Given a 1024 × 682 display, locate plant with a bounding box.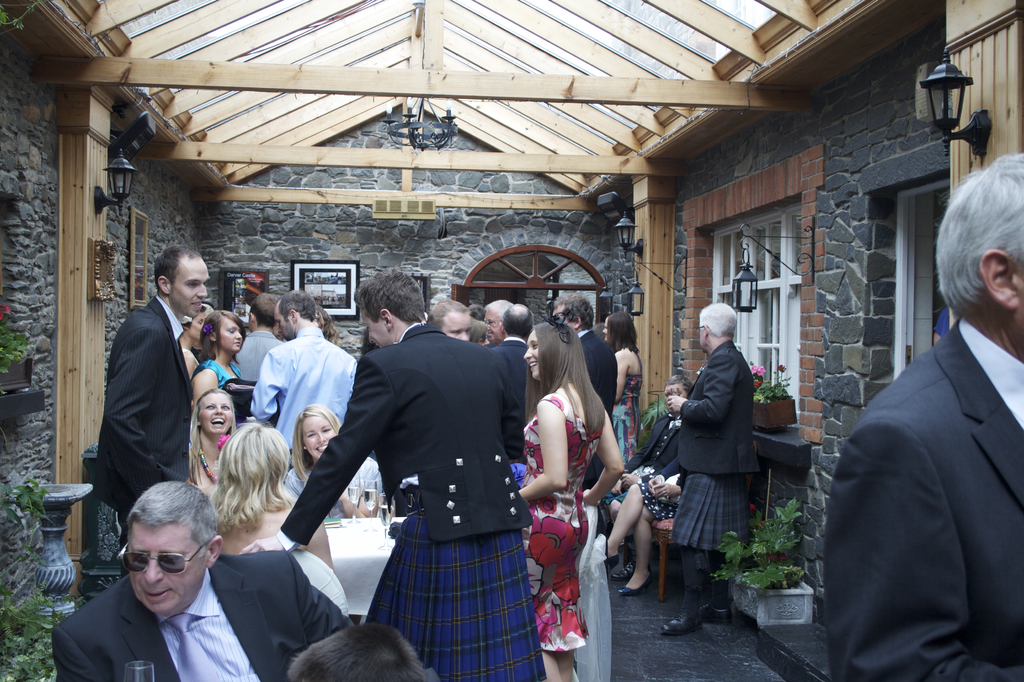
Located: bbox=[637, 396, 667, 447].
